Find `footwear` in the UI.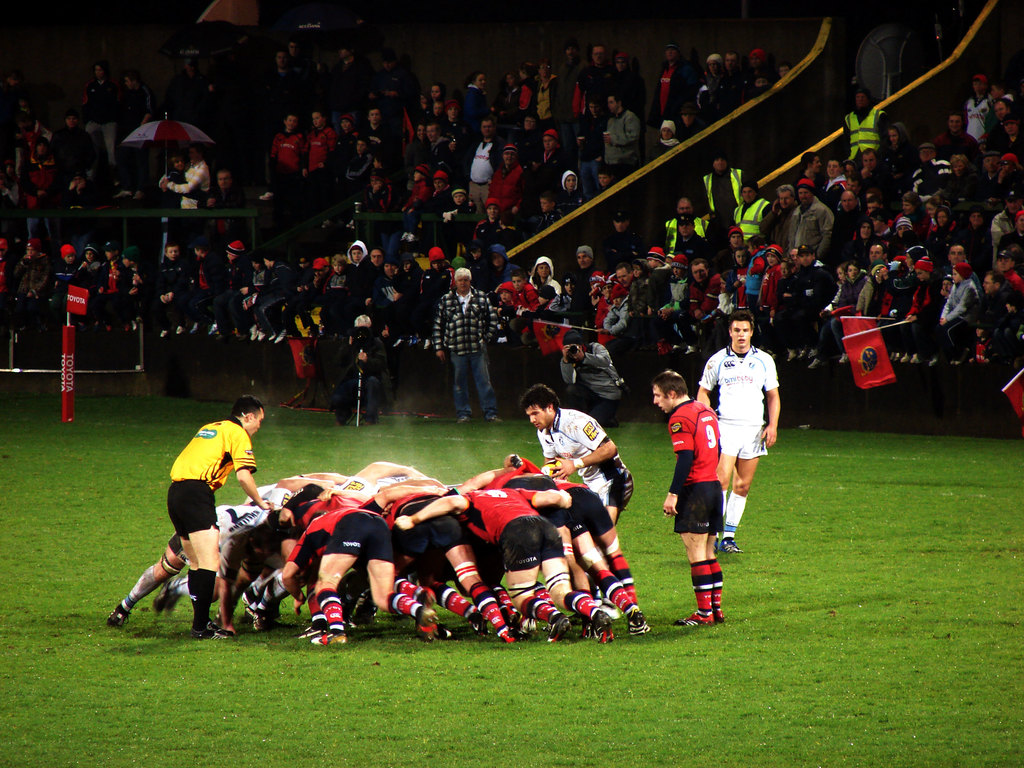
UI element at BBox(491, 416, 501, 426).
